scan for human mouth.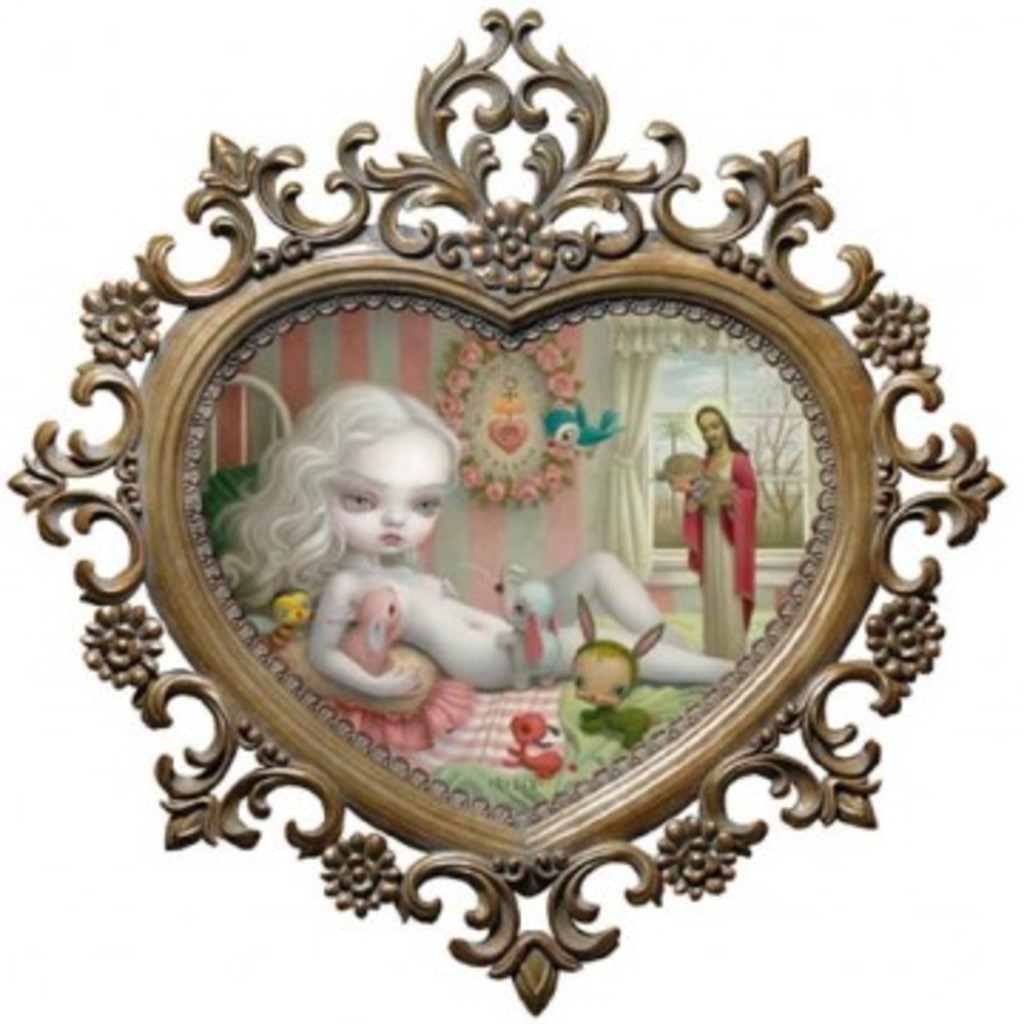
Scan result: 384/532/401/546.
